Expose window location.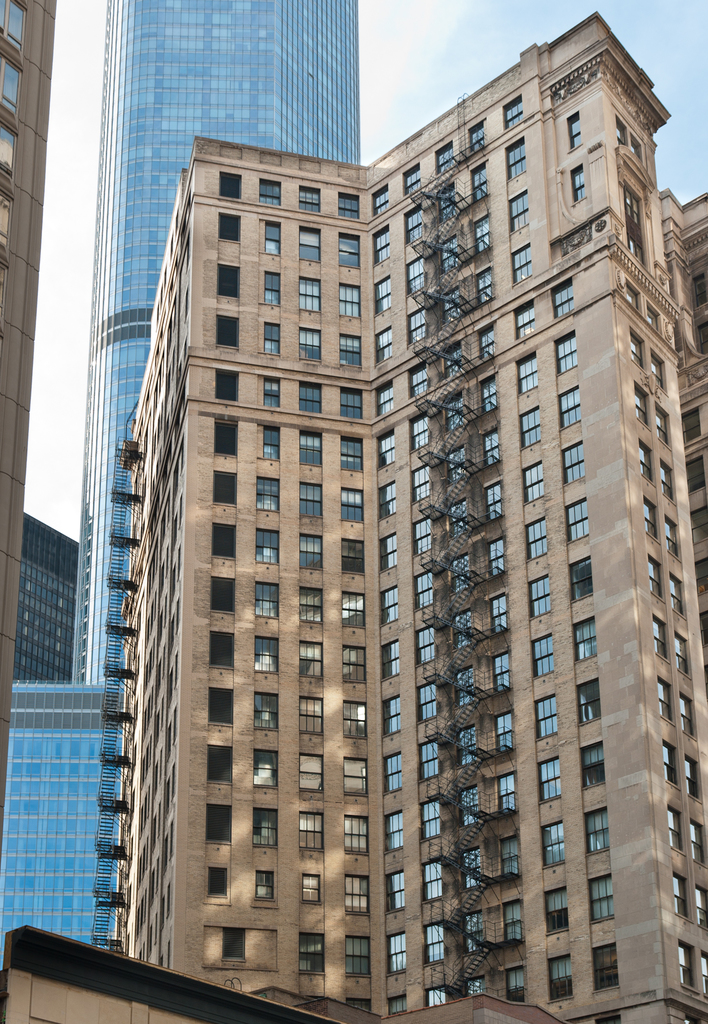
Exposed at {"left": 689, "top": 814, "right": 704, "bottom": 865}.
